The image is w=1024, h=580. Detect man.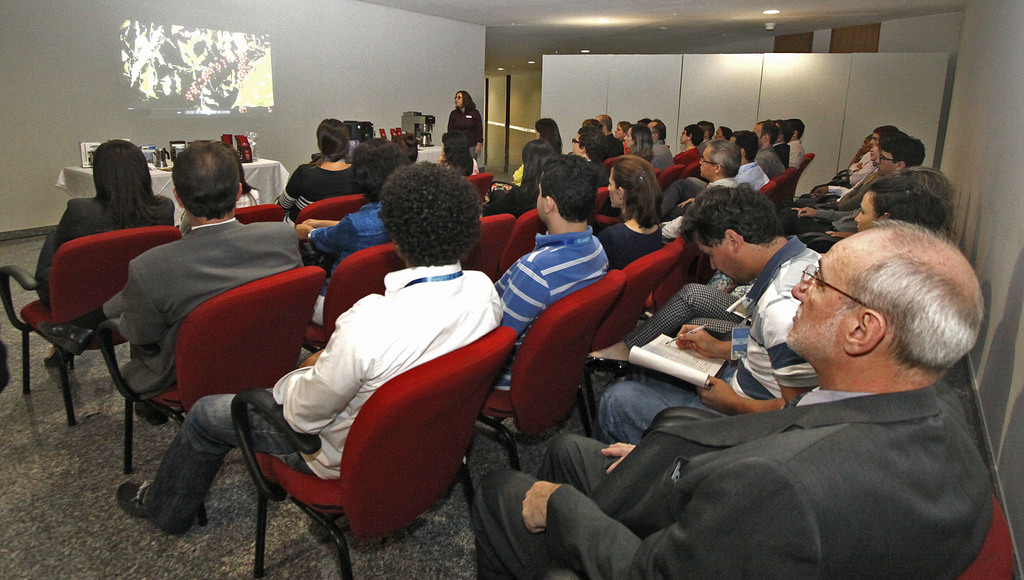
Detection: bbox=(492, 151, 609, 392).
